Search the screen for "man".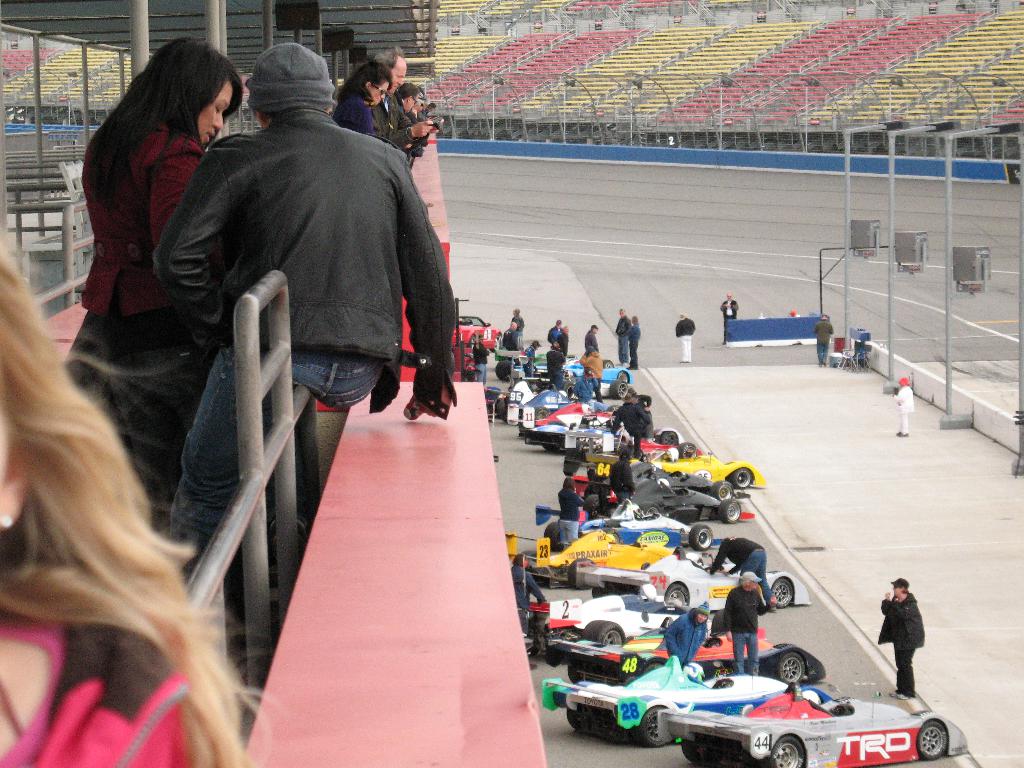
Found at region(401, 82, 427, 141).
